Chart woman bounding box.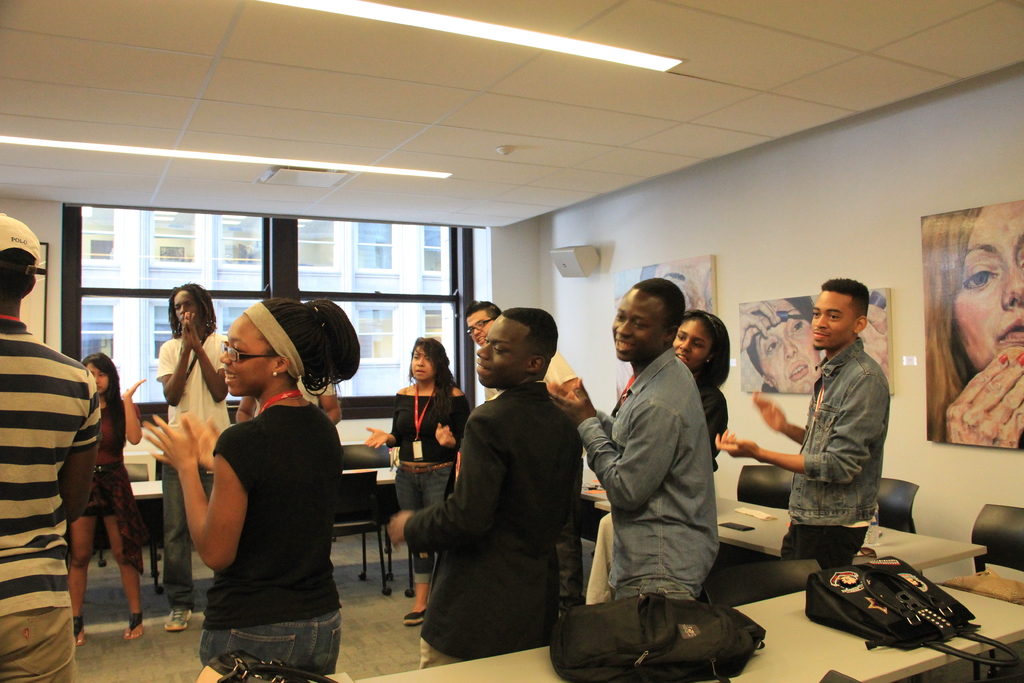
Charted: [140, 283, 339, 664].
